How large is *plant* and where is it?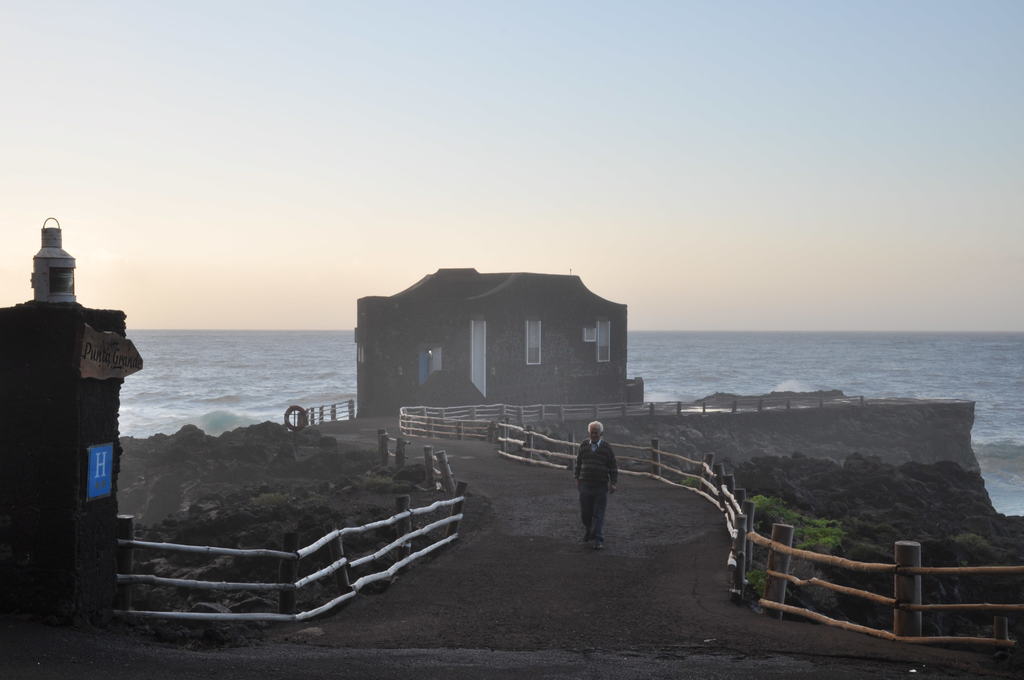
Bounding box: bbox=(353, 473, 408, 489).
